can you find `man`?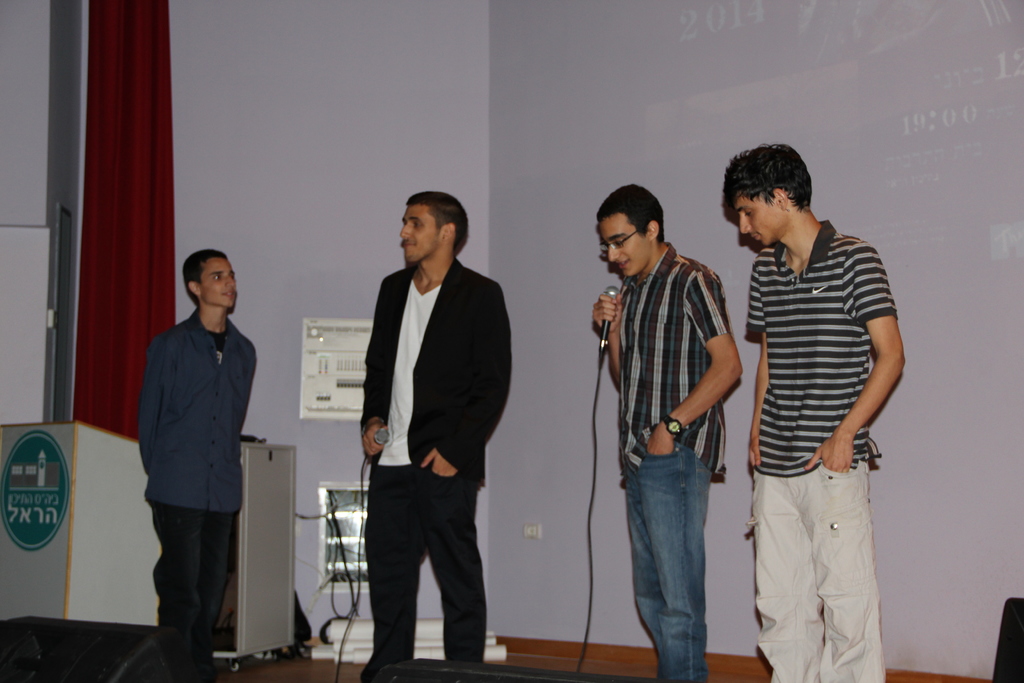
Yes, bounding box: <bbox>593, 183, 742, 682</bbox>.
